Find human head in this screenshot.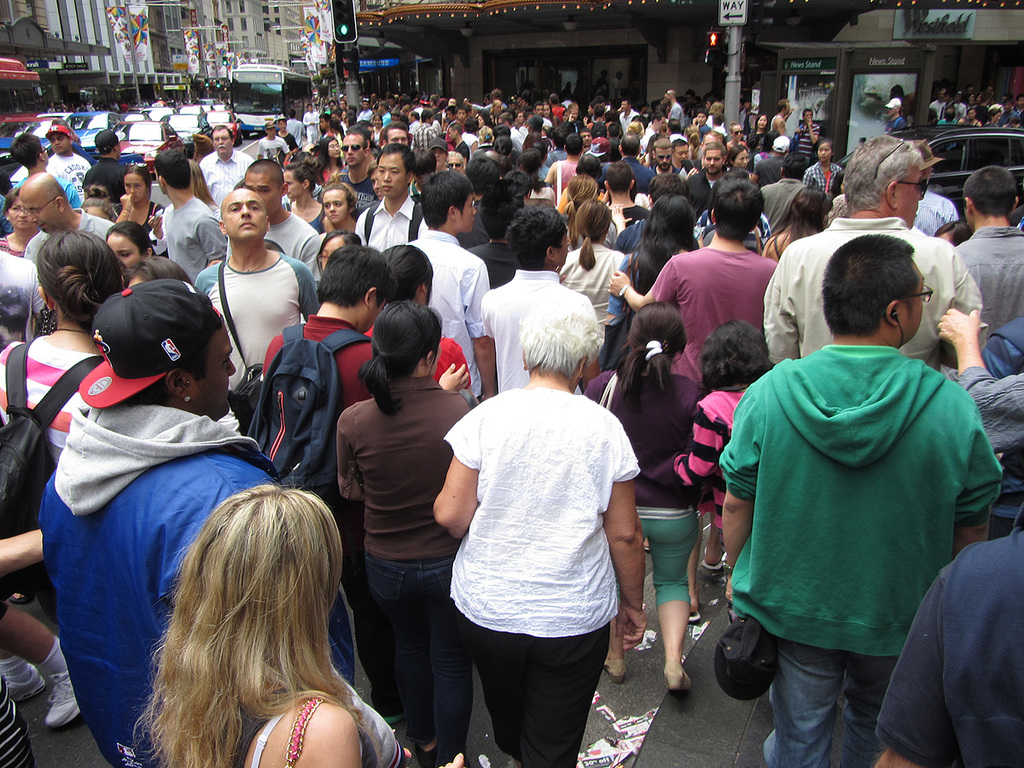
The bounding box for human head is (left=618, top=309, right=690, bottom=368).
